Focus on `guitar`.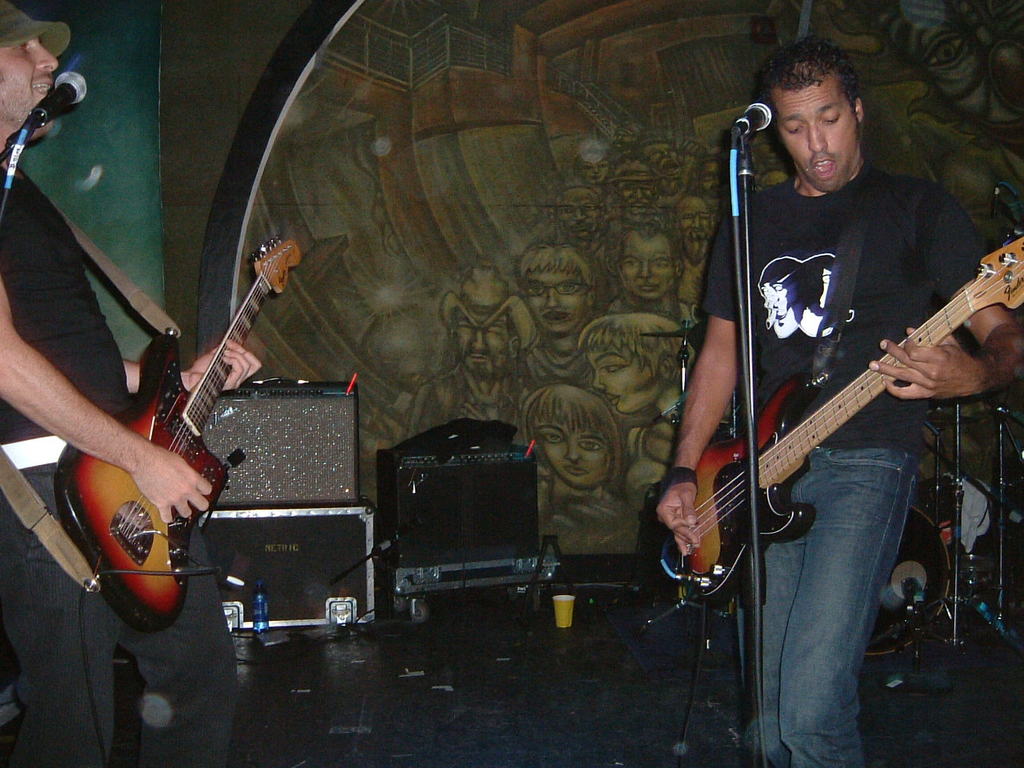
Focused at x1=658 y1=202 x2=1017 y2=624.
